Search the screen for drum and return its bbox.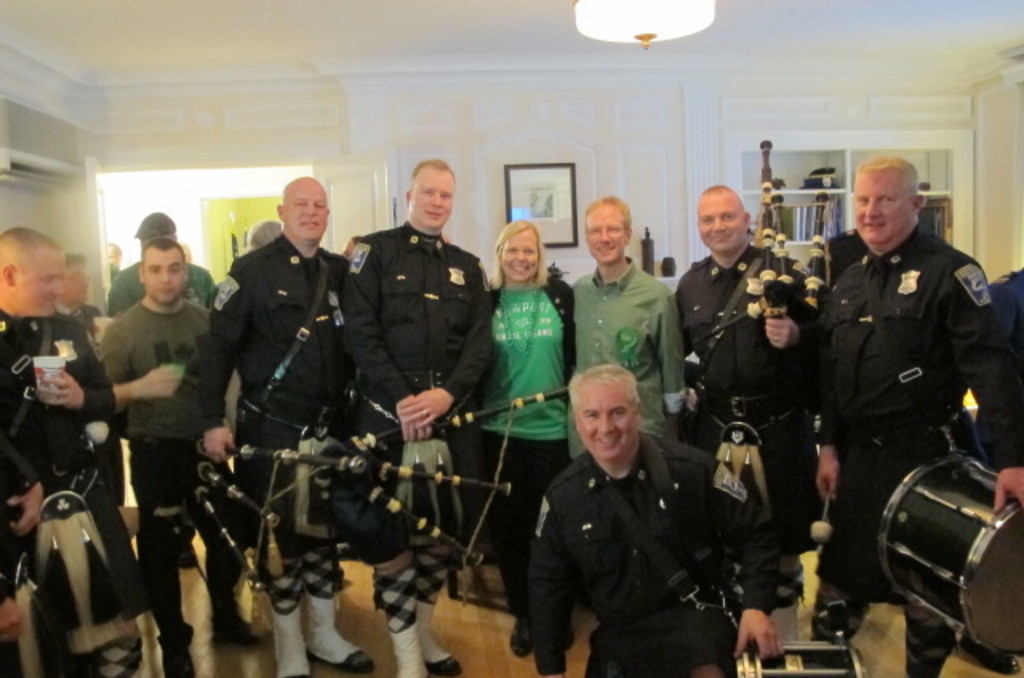
Found: (left=875, top=451, right=1022, bottom=654).
